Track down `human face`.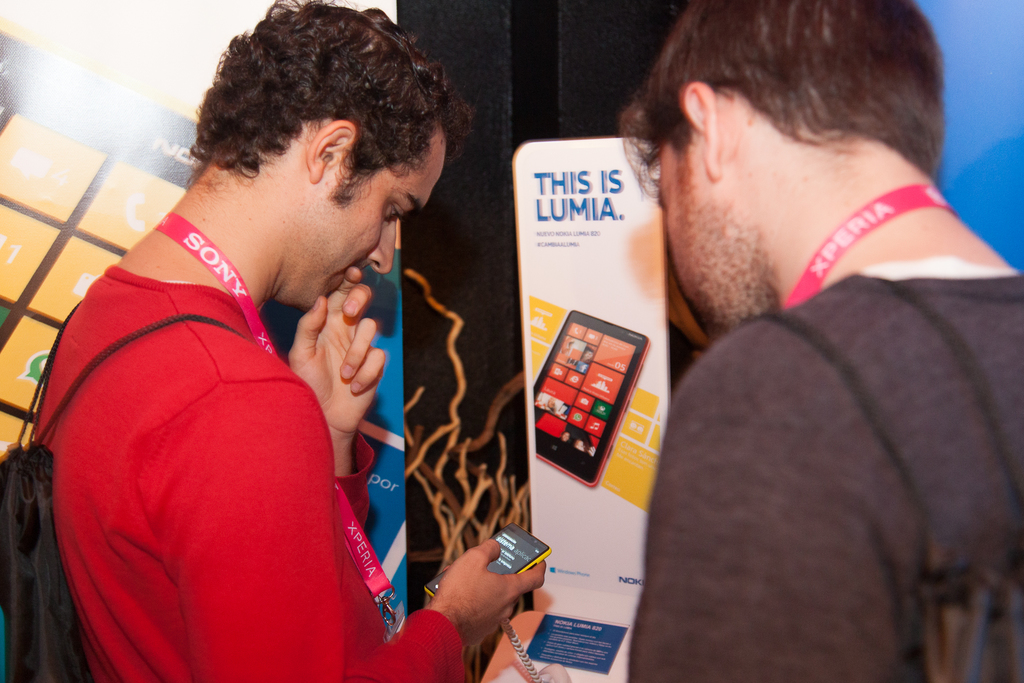
Tracked to (left=270, top=121, right=443, bottom=300).
